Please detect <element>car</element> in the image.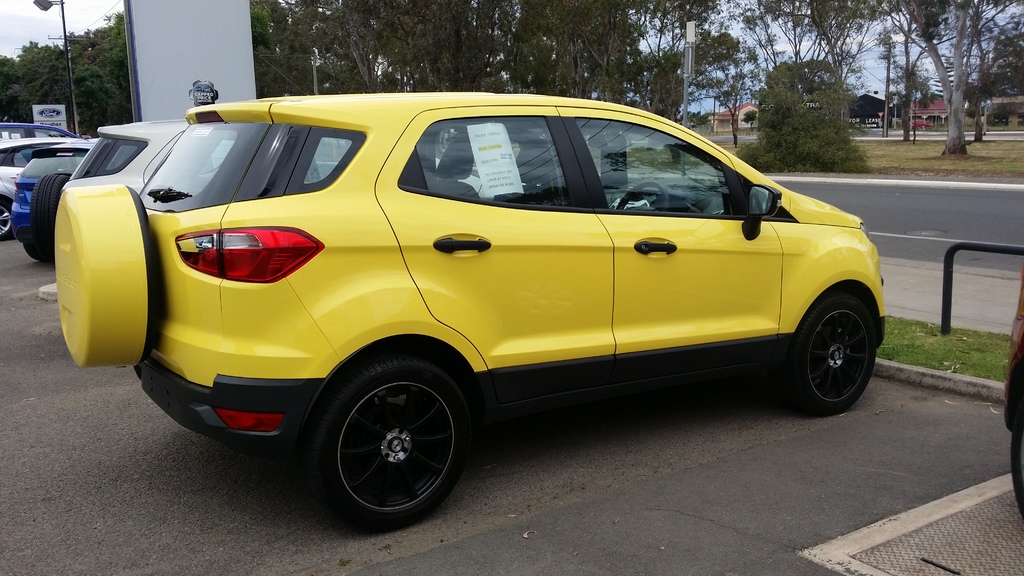
[1,121,81,138].
